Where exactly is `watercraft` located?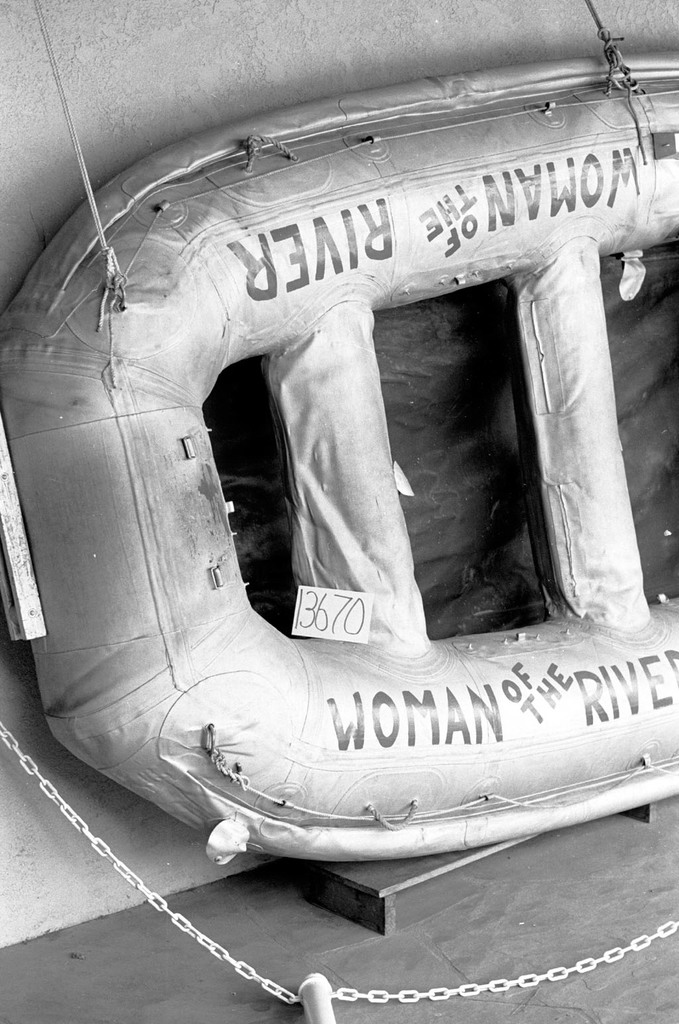
Its bounding box is (x1=41, y1=3, x2=656, y2=889).
